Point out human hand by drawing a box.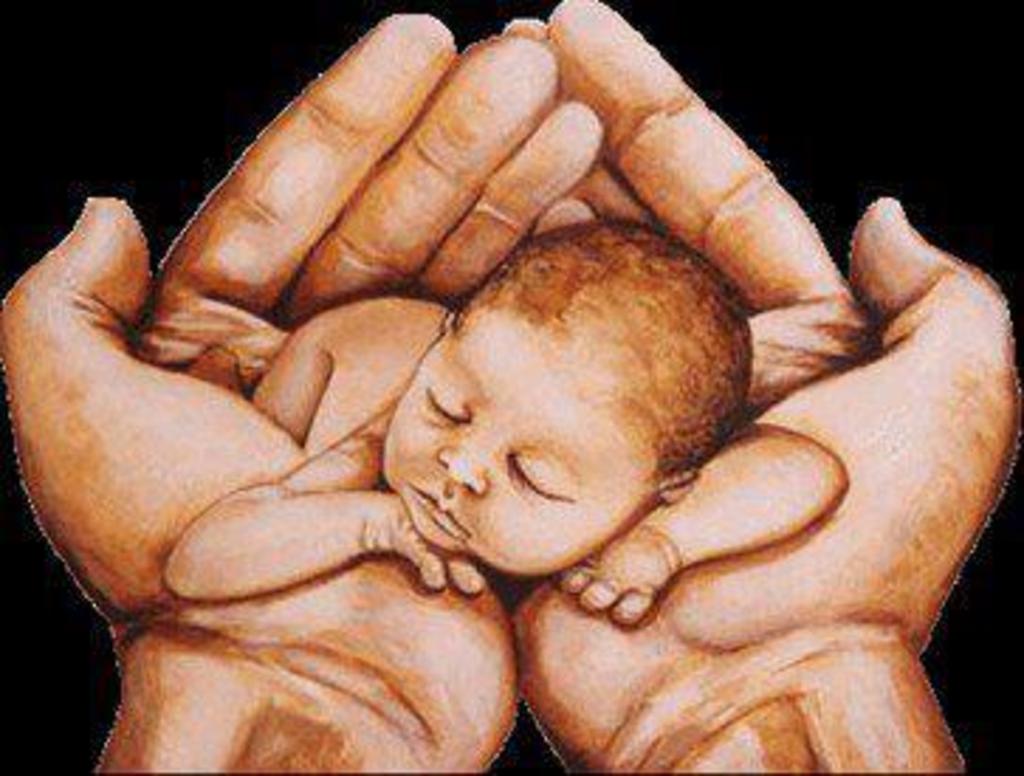
[375, 488, 488, 595].
